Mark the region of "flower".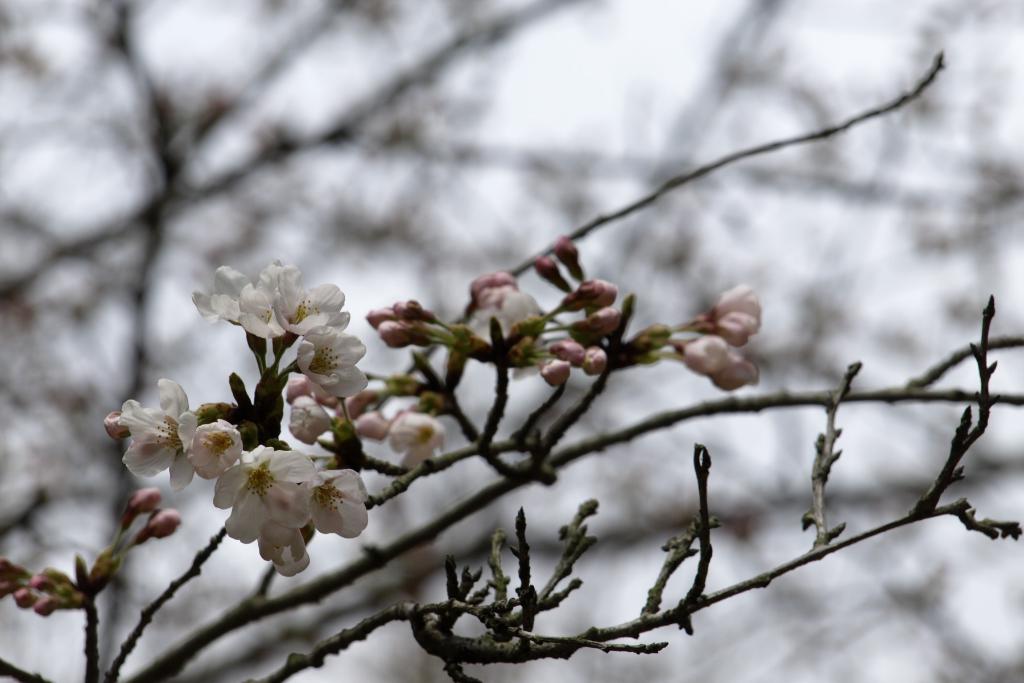
Region: left=218, top=446, right=320, bottom=538.
